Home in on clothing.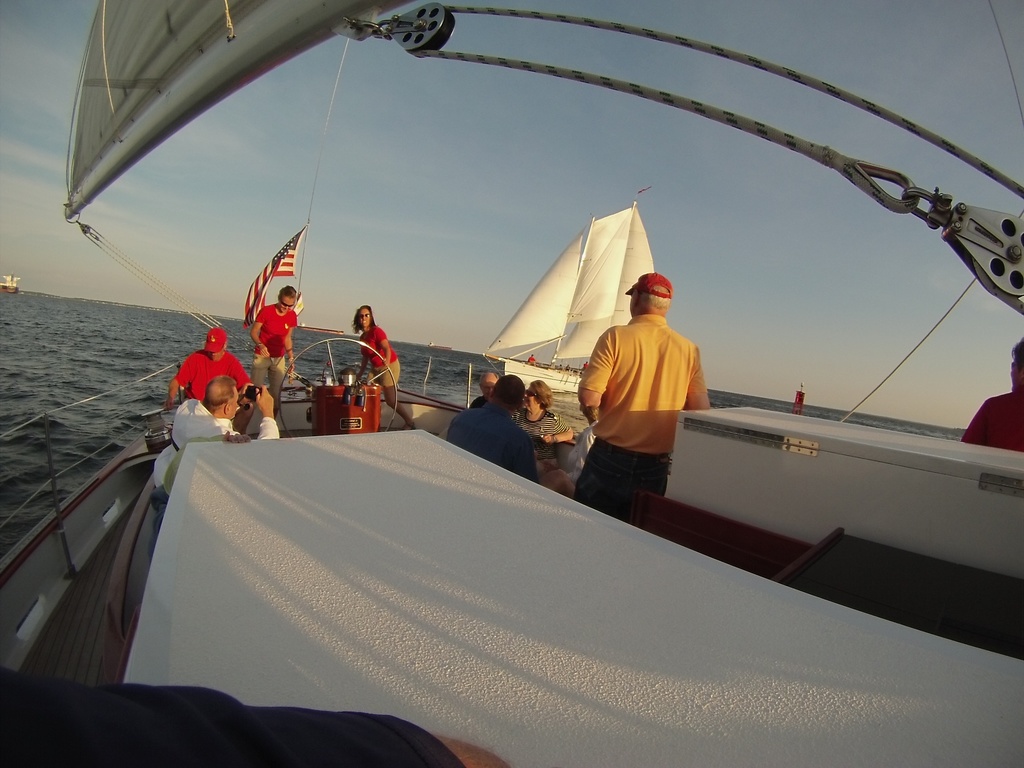
Homed in at 446 400 534 484.
